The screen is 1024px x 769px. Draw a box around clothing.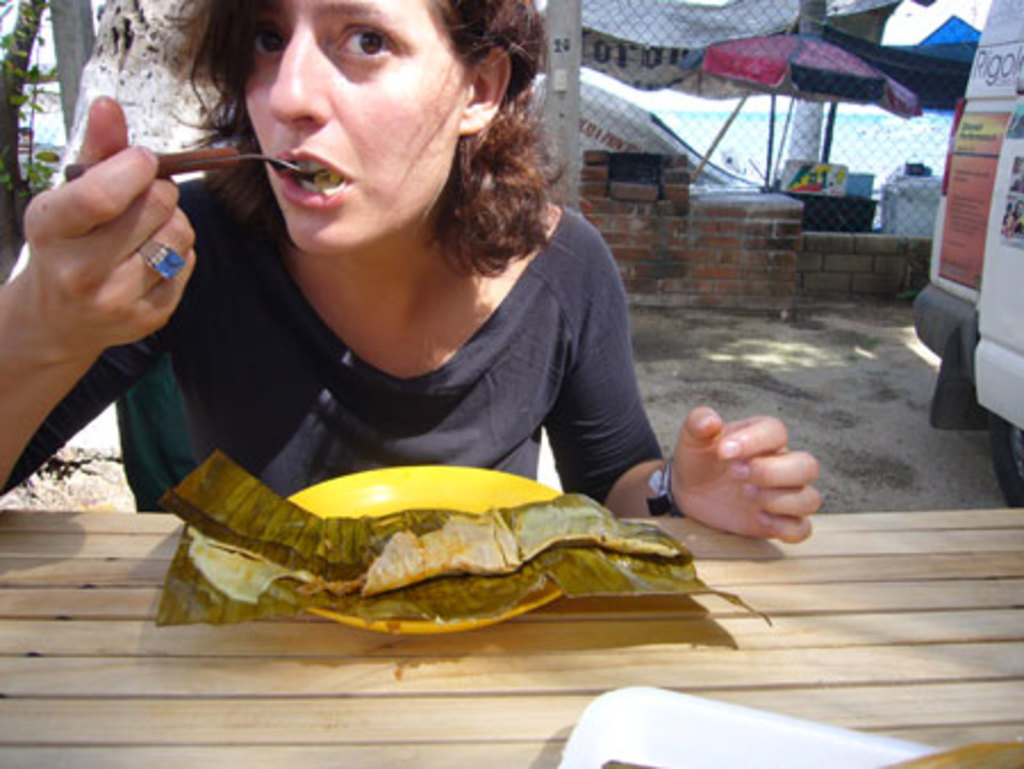
(80, 168, 710, 516).
